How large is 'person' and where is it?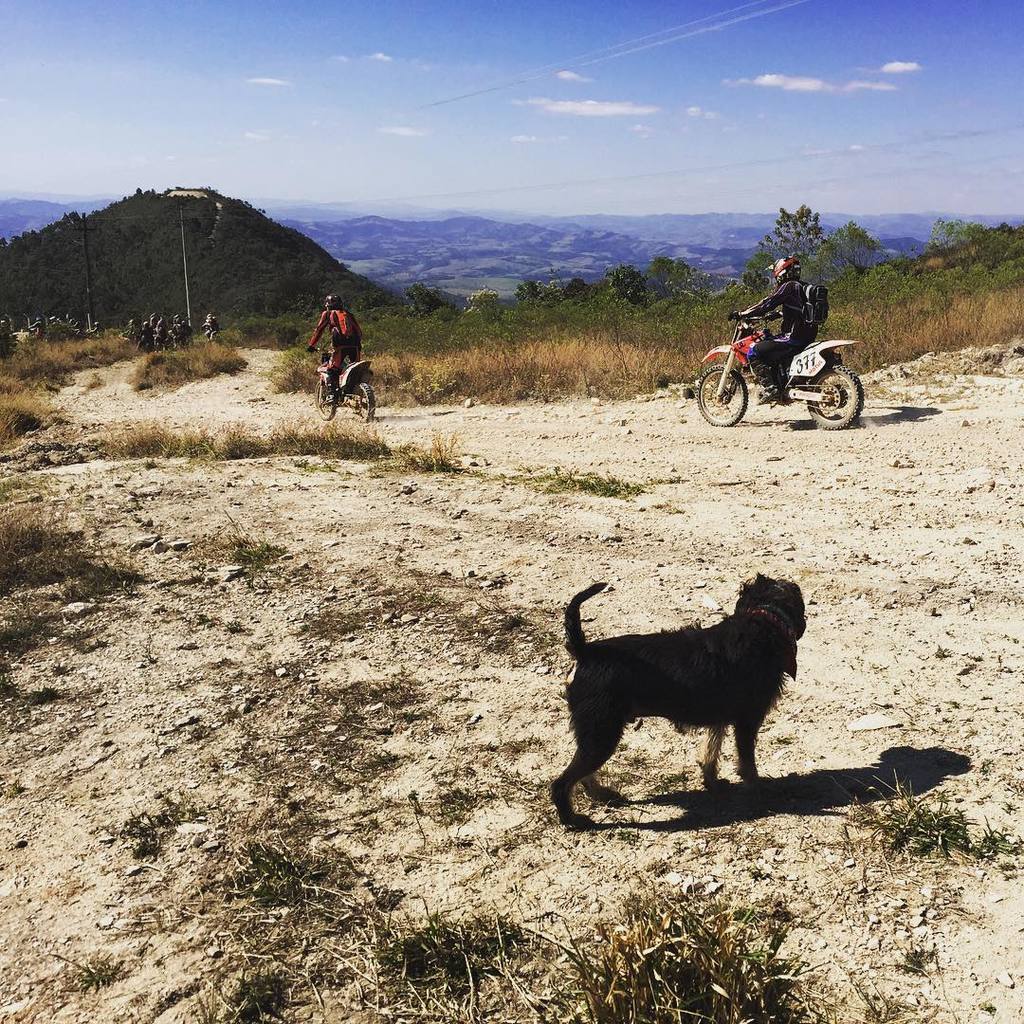
Bounding box: (302,293,373,438).
